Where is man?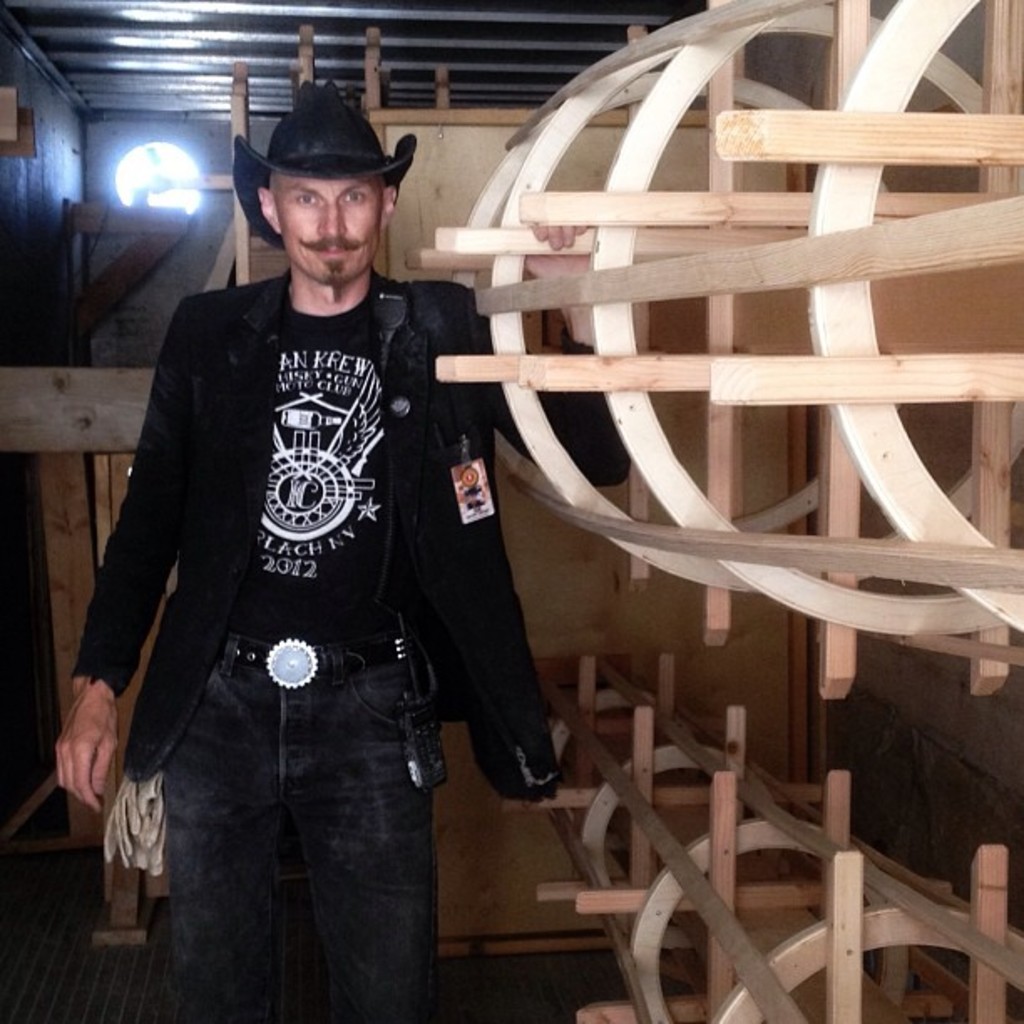
87/35/505/1002.
